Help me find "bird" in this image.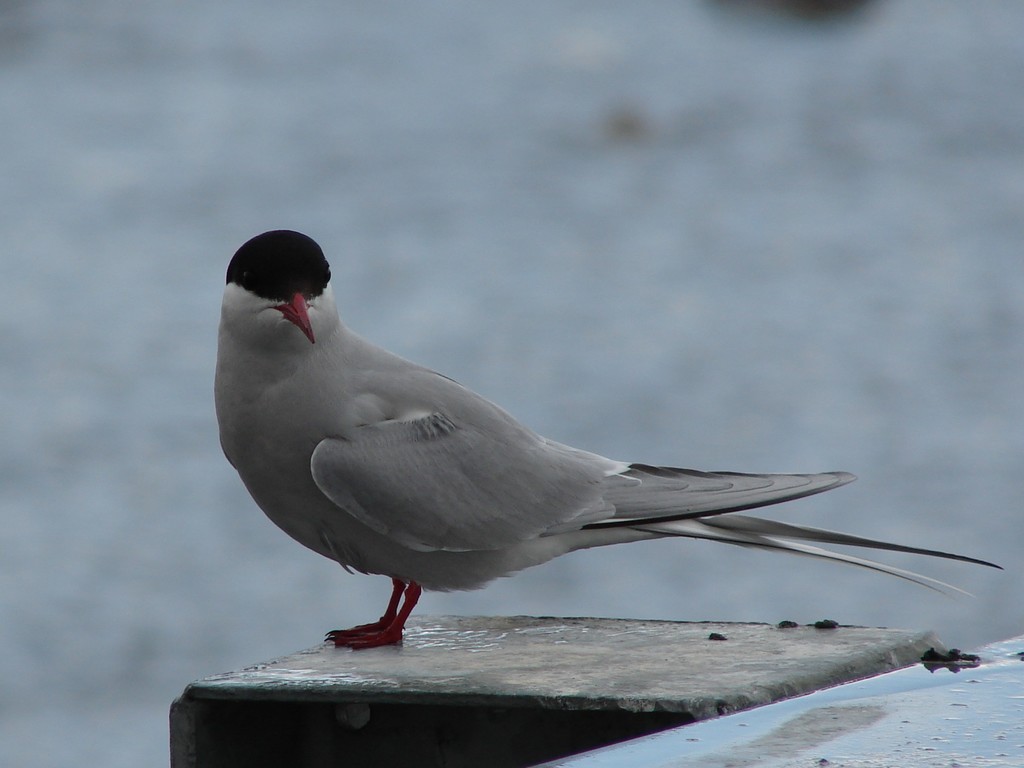
Found it: (left=202, top=224, right=979, bottom=641).
